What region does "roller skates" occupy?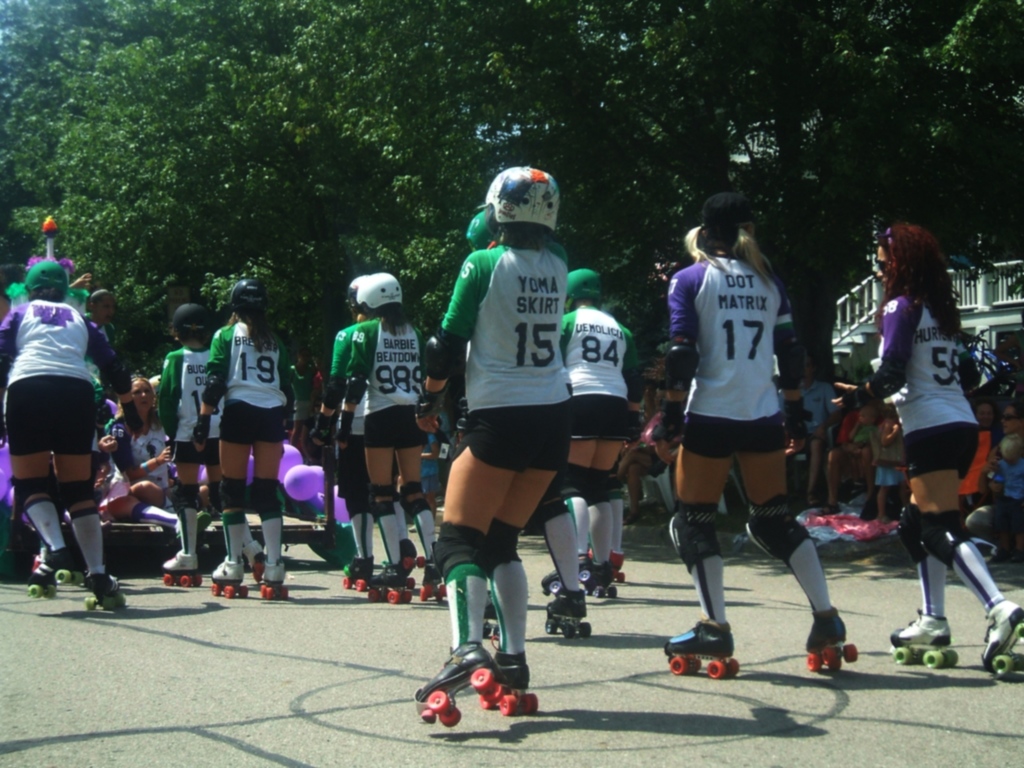
(663,617,741,683).
